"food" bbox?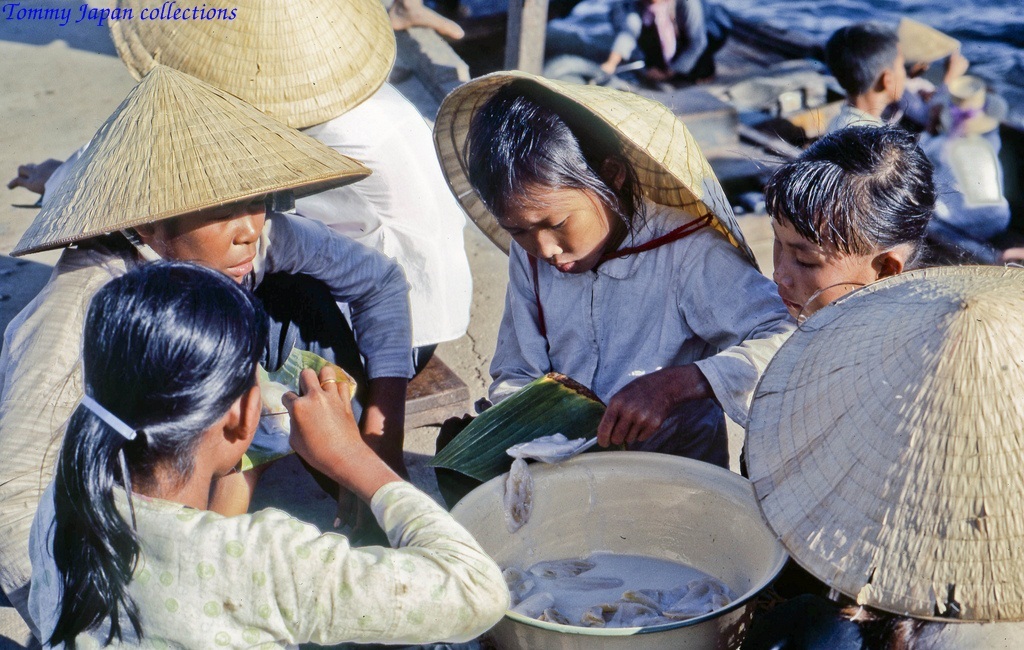
BBox(505, 430, 582, 461)
